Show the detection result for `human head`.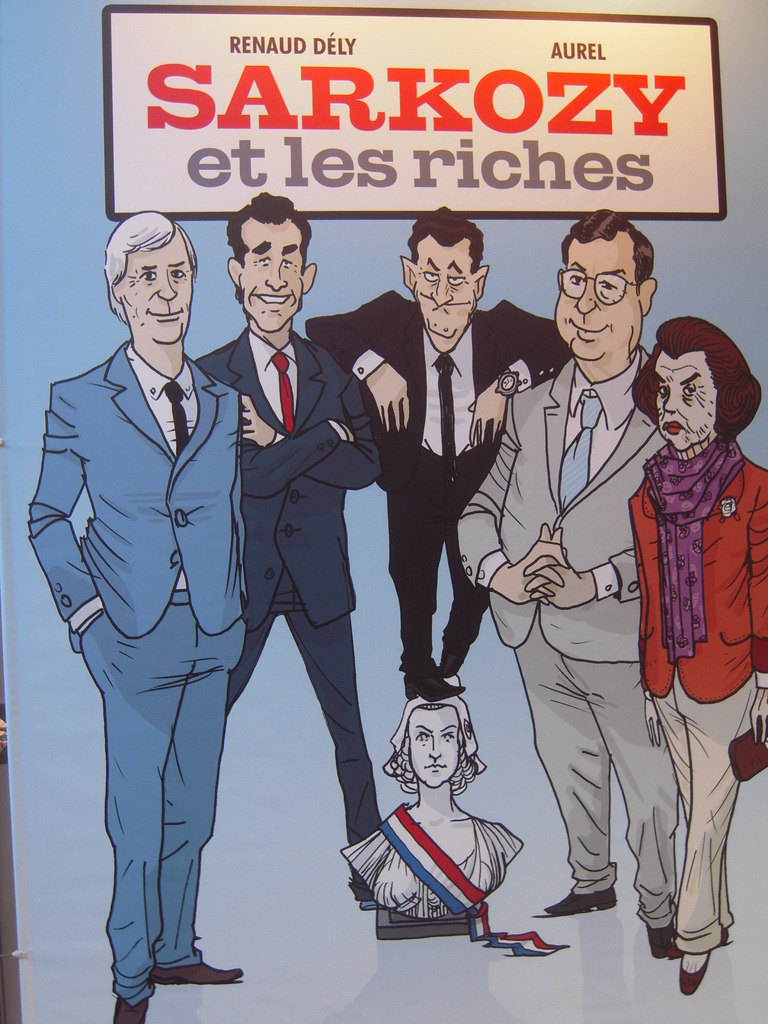
pyautogui.locateOnScreen(388, 693, 472, 783).
